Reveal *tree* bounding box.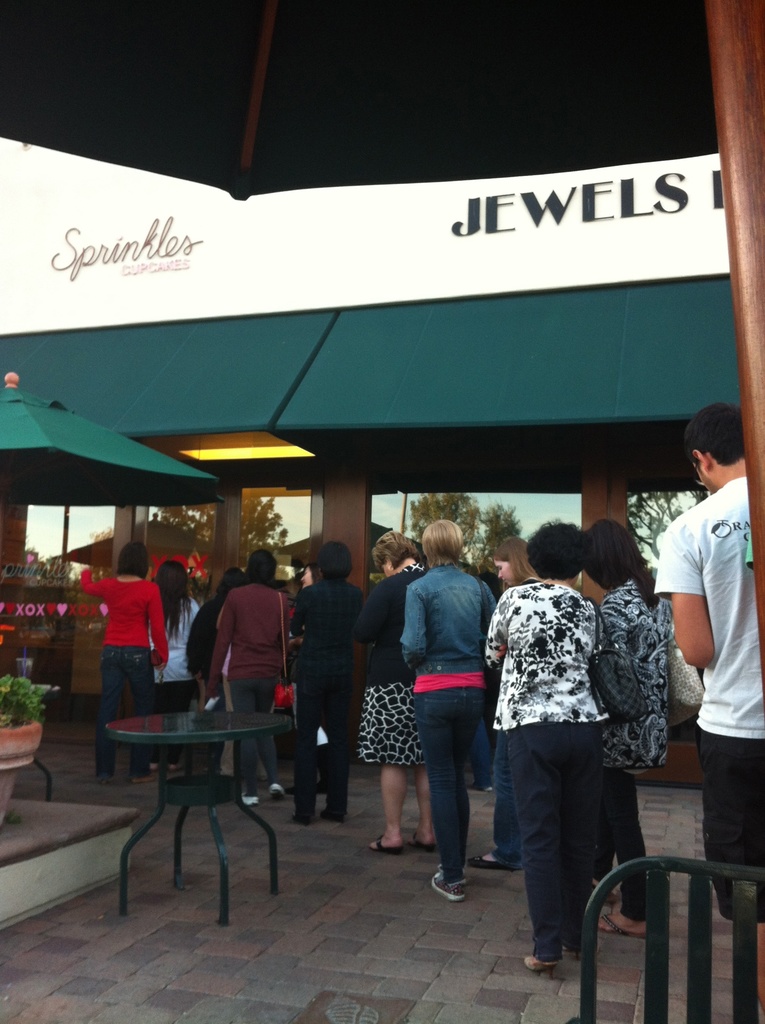
Revealed: locate(478, 500, 524, 554).
